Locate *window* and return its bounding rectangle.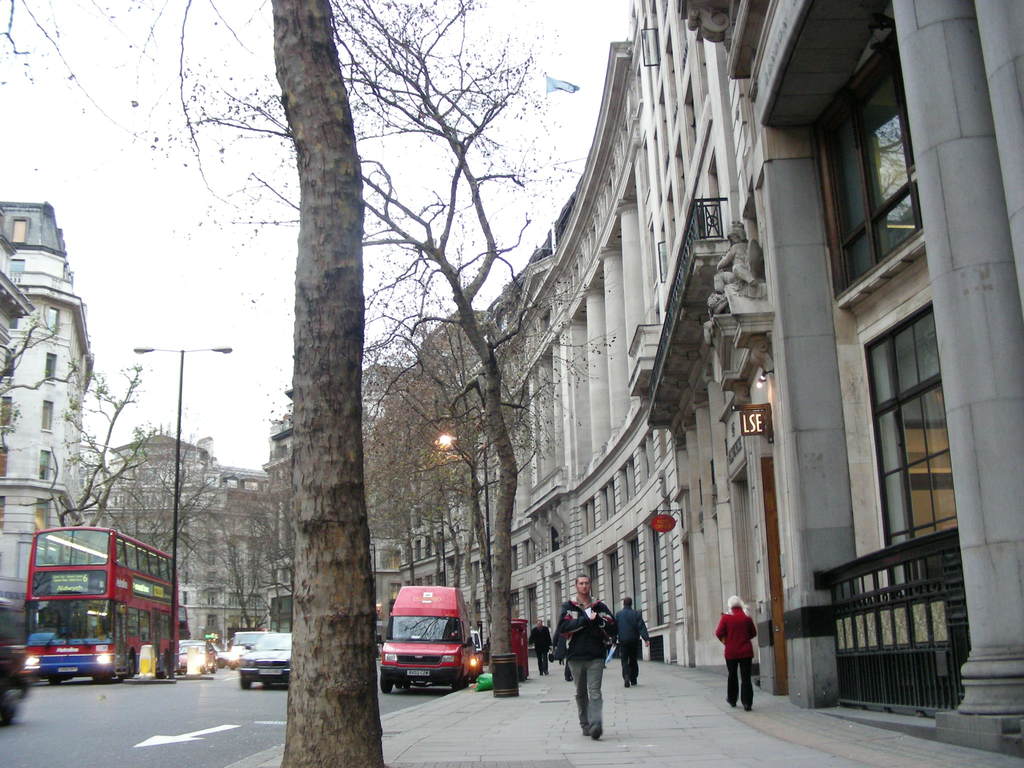
<region>11, 316, 20, 328</region>.
